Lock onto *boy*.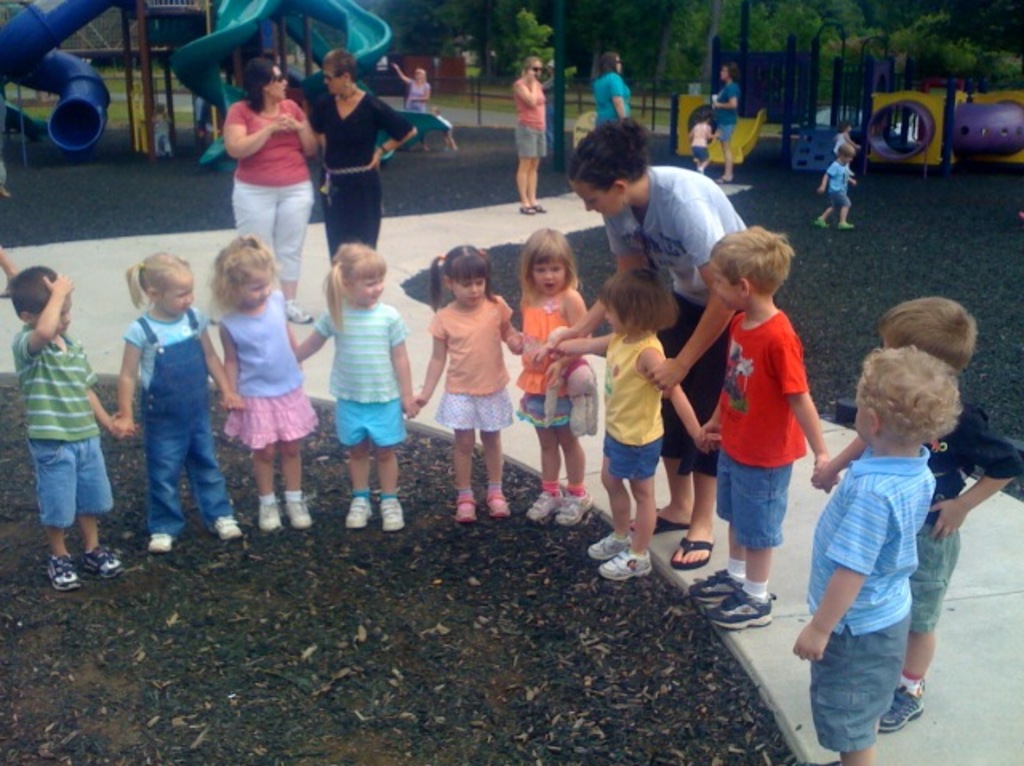
Locked: locate(810, 294, 1022, 736).
